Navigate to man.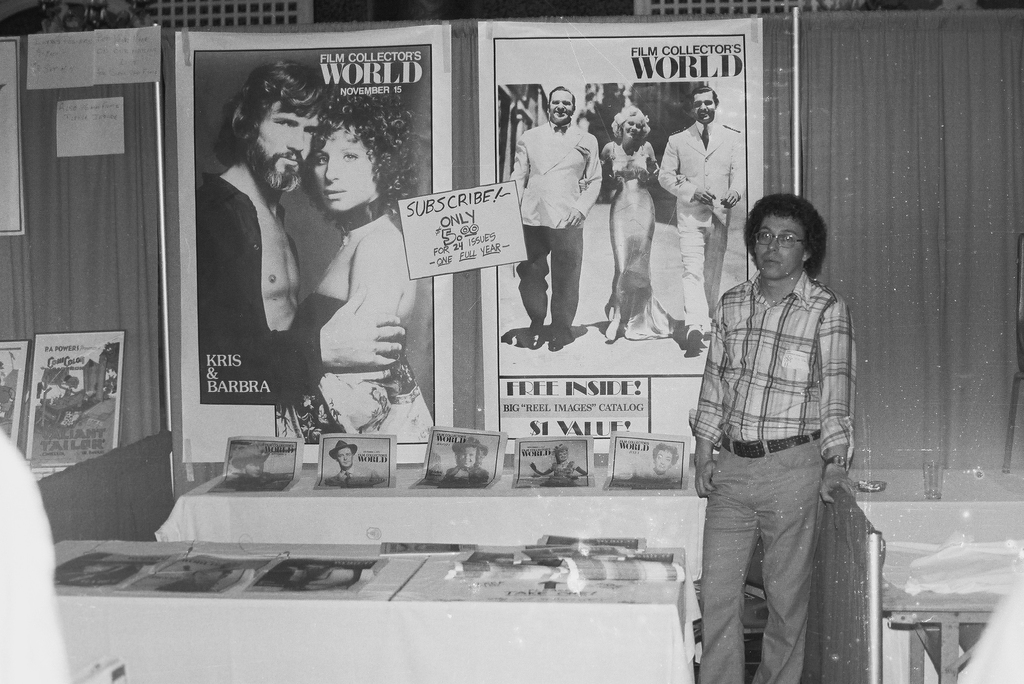
Navigation target: x1=509 y1=85 x2=602 y2=360.
